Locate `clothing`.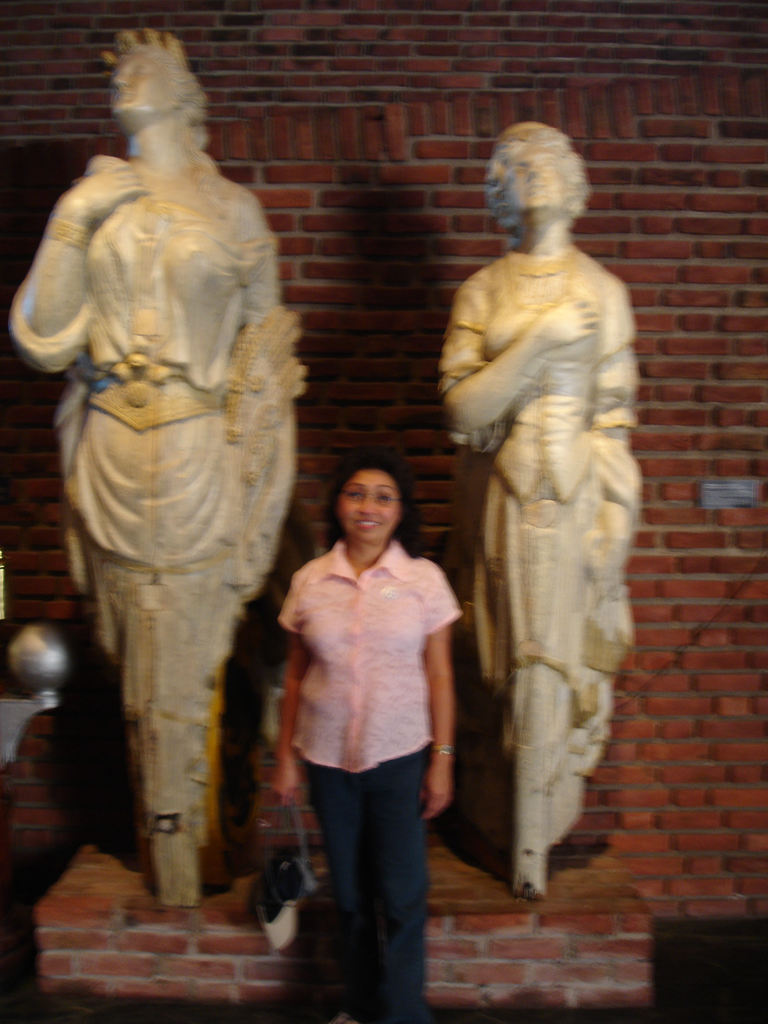
Bounding box: locate(263, 492, 473, 951).
